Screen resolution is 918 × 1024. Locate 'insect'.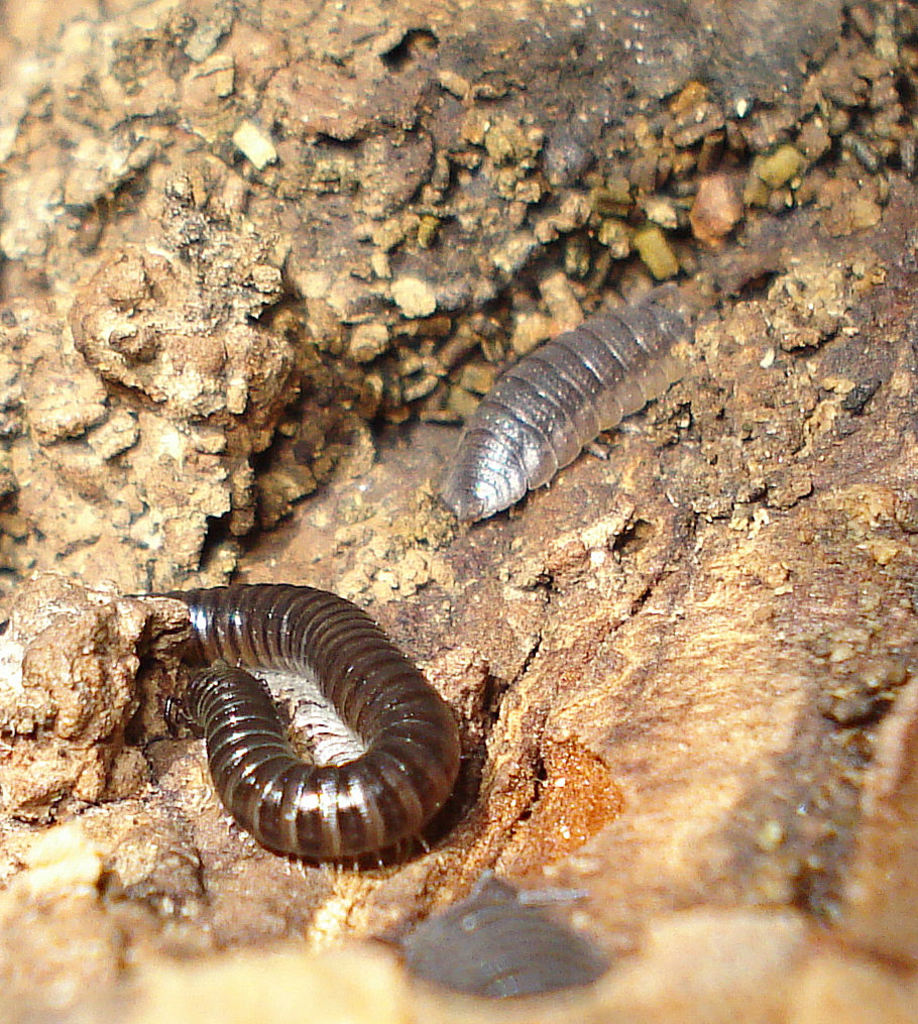
locate(444, 294, 698, 519).
